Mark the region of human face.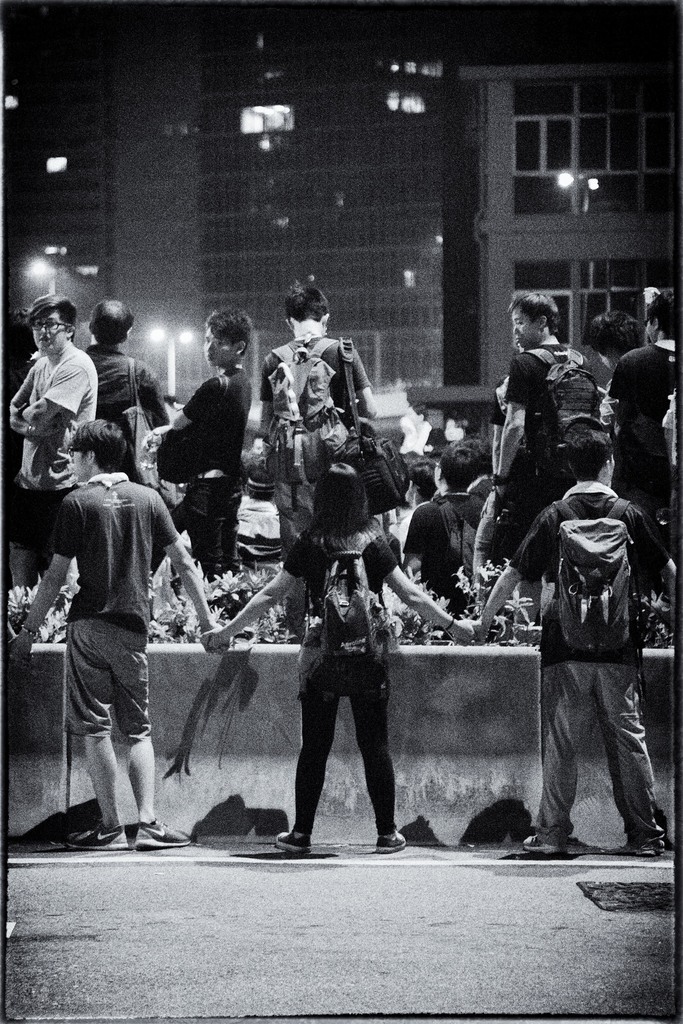
Region: rect(71, 452, 85, 476).
